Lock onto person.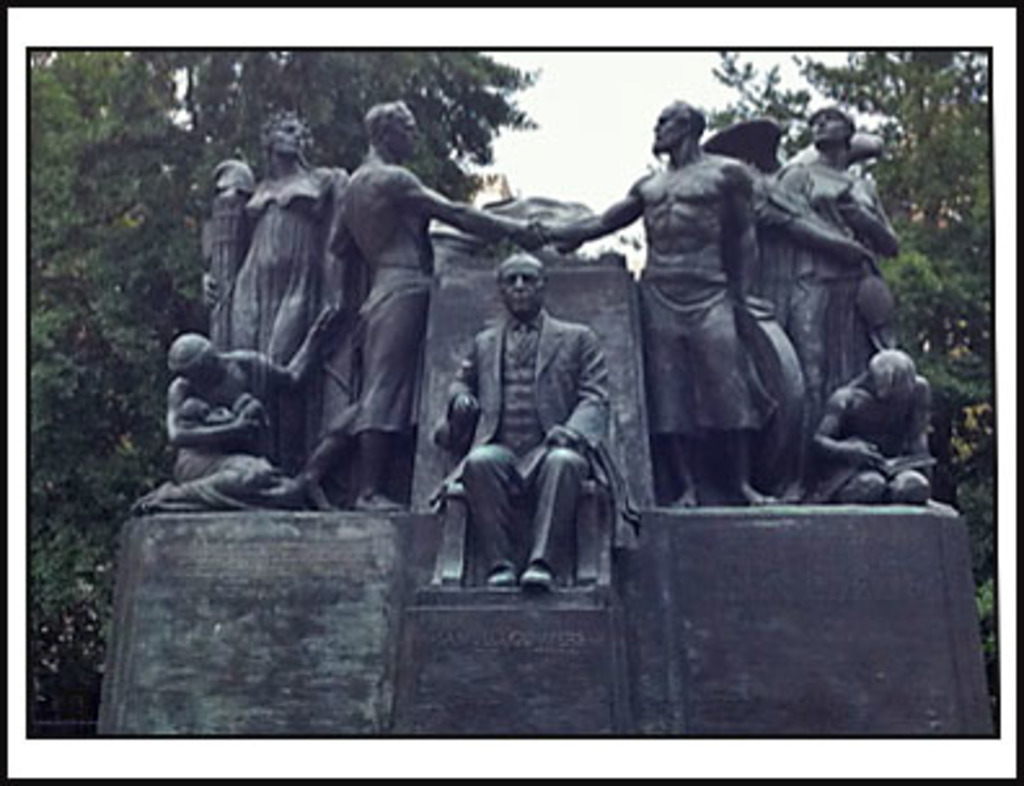
Locked: 194:160:264:313.
